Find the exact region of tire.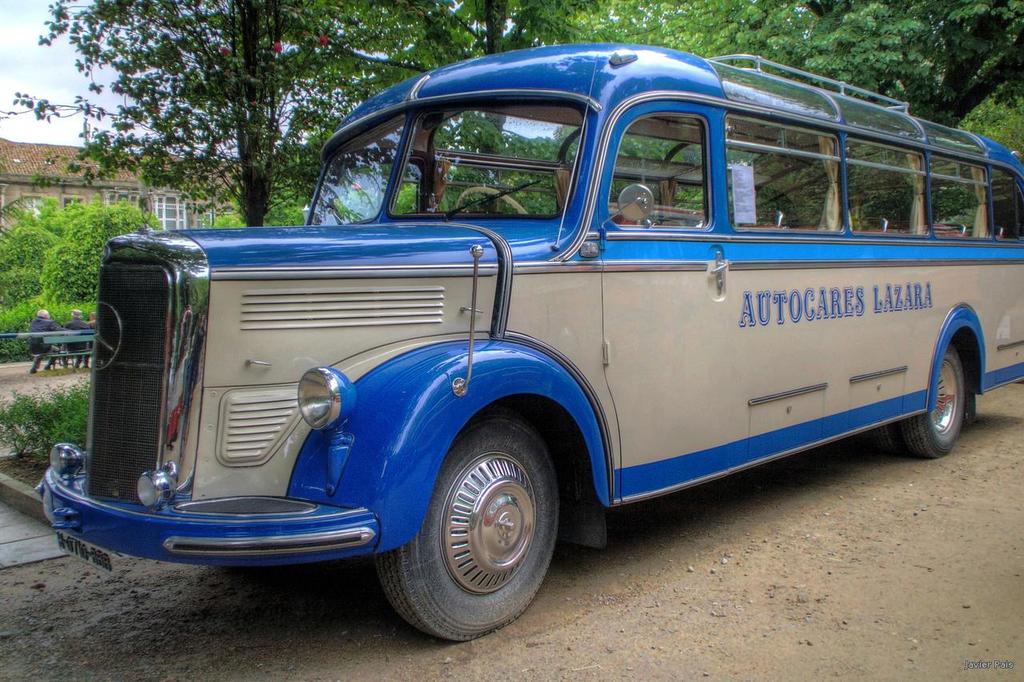
Exact region: bbox=(870, 422, 905, 454).
